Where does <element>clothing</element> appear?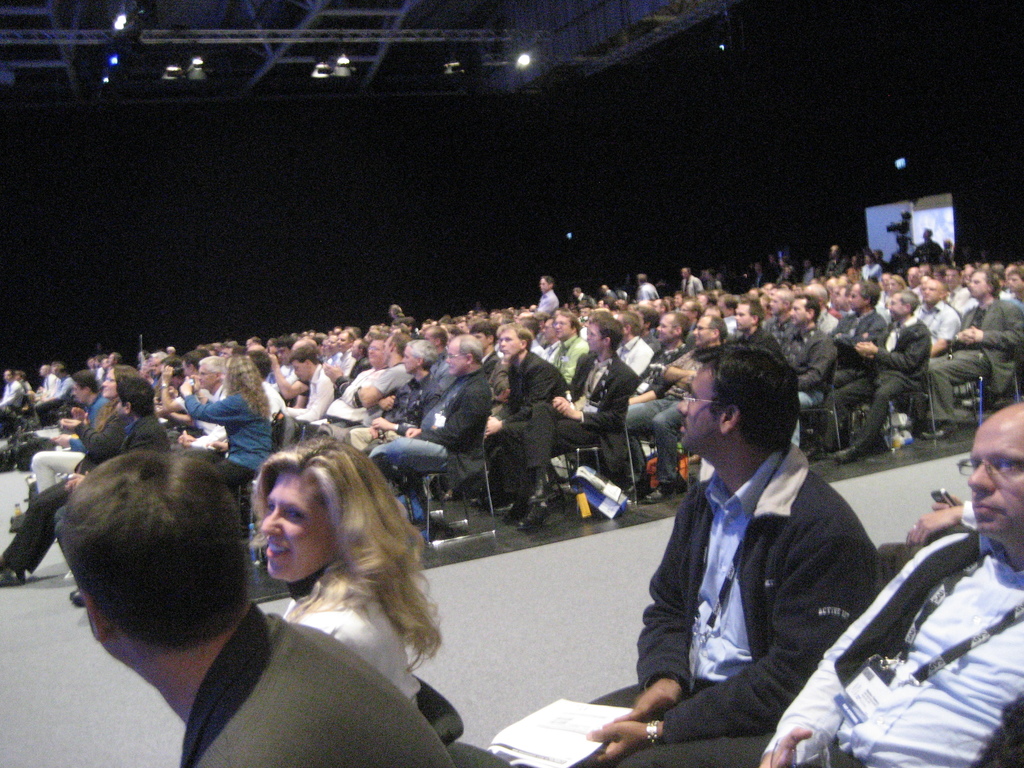
Appears at {"left": 182, "top": 595, "right": 456, "bottom": 767}.
